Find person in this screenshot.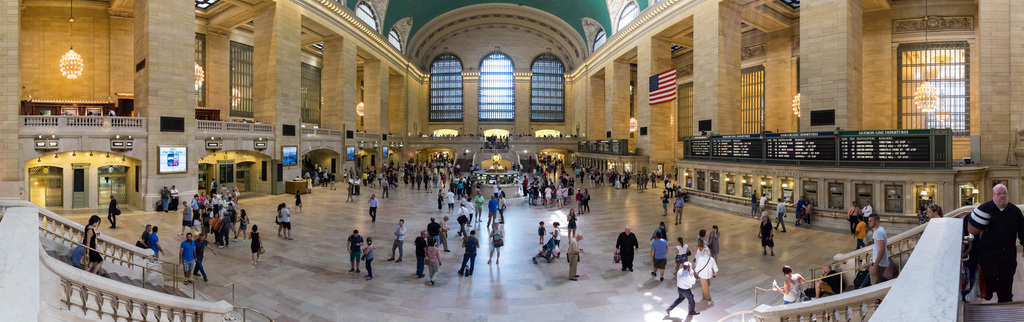
The bounding box for person is detection(751, 191, 758, 220).
